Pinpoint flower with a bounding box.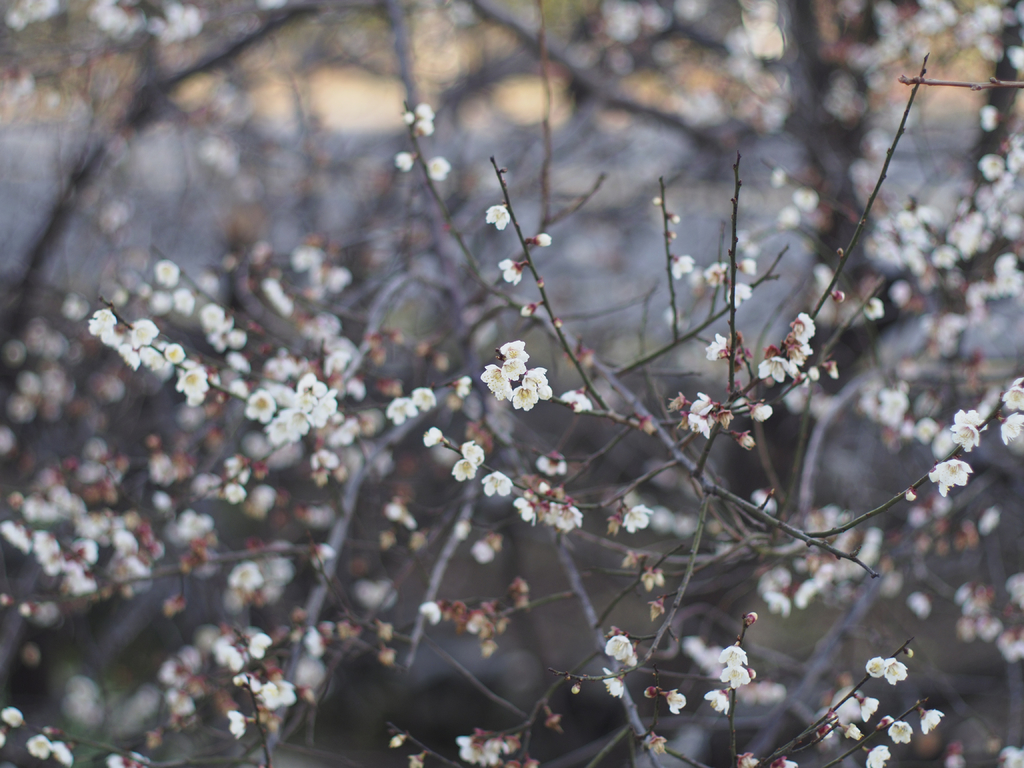
bbox=(921, 707, 947, 730).
